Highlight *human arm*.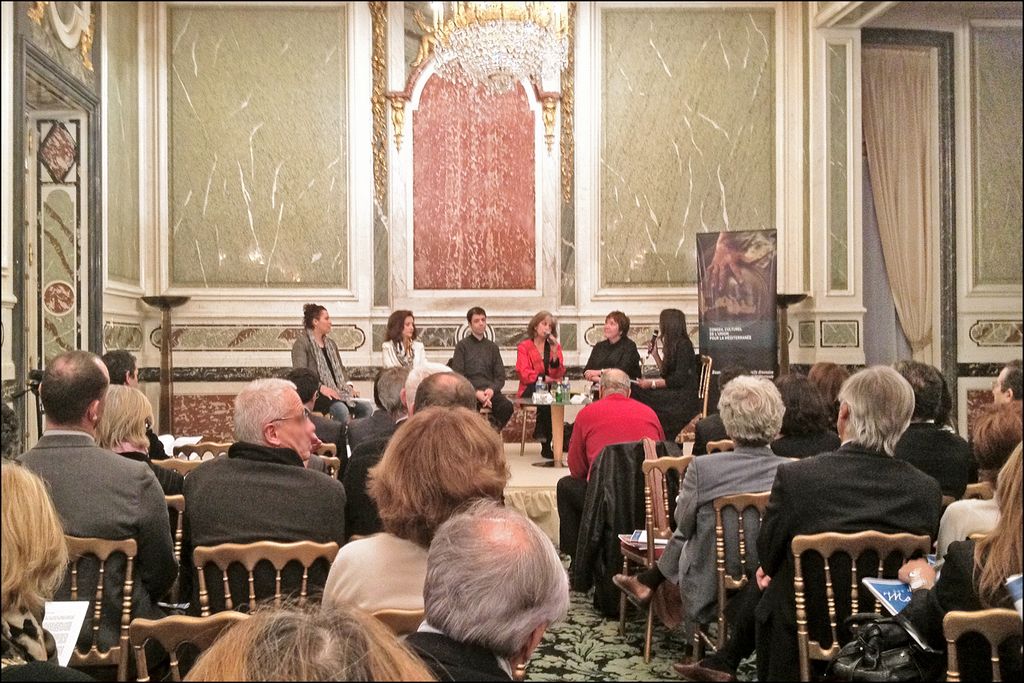
Highlighted region: [x1=893, y1=537, x2=983, y2=646].
